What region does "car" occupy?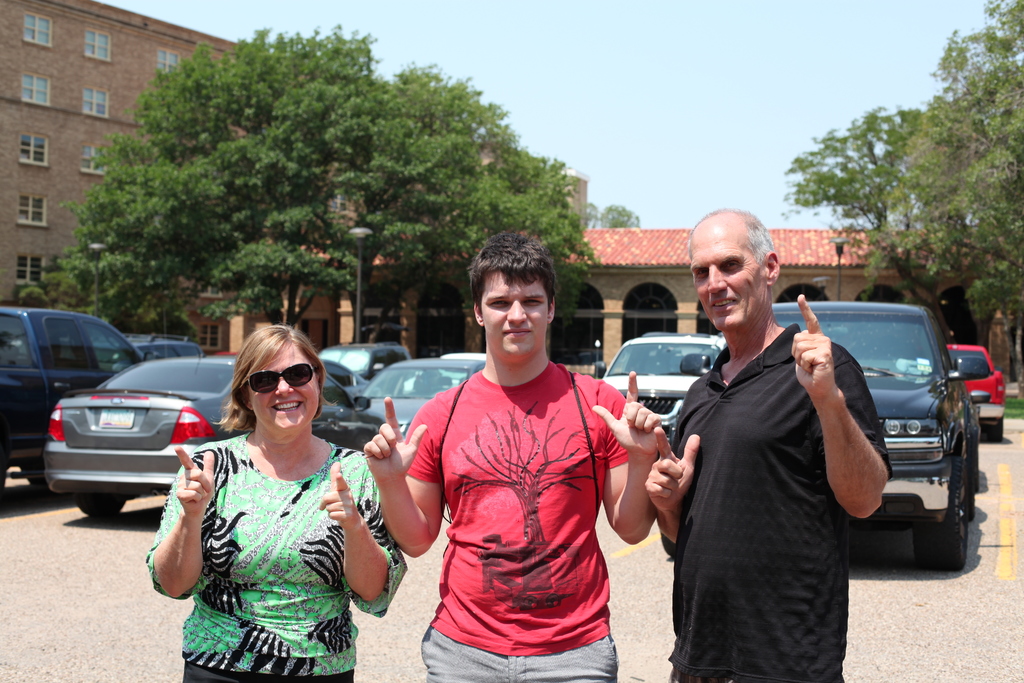
[359,356,481,429].
